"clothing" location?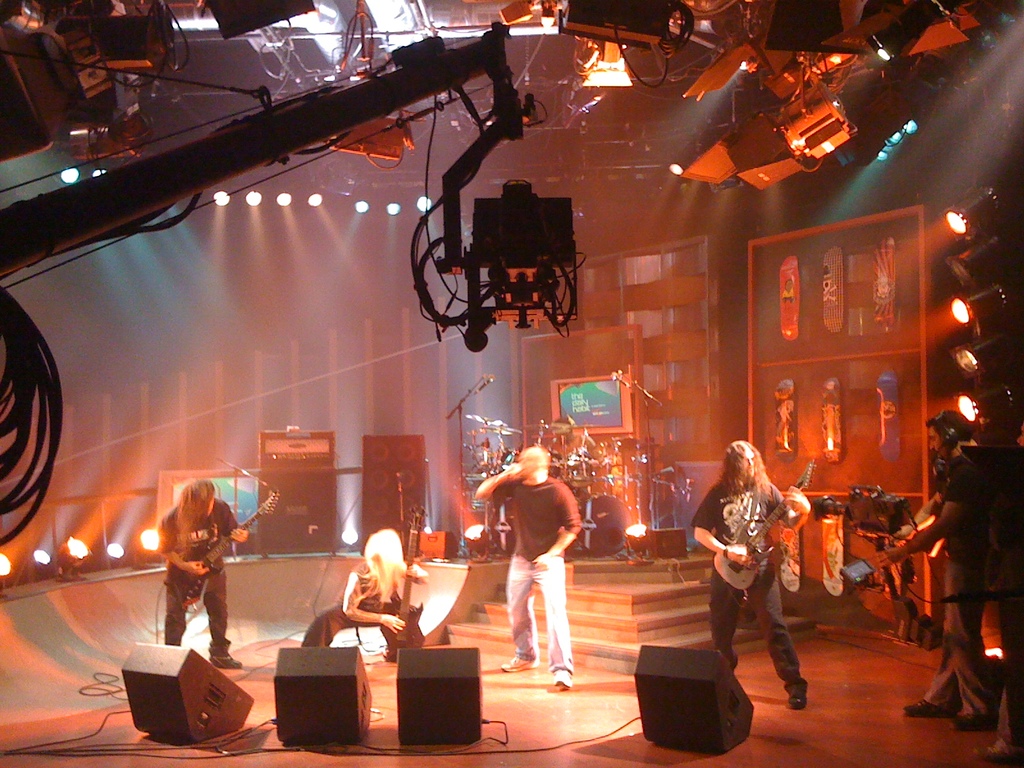
crop(153, 491, 250, 666)
